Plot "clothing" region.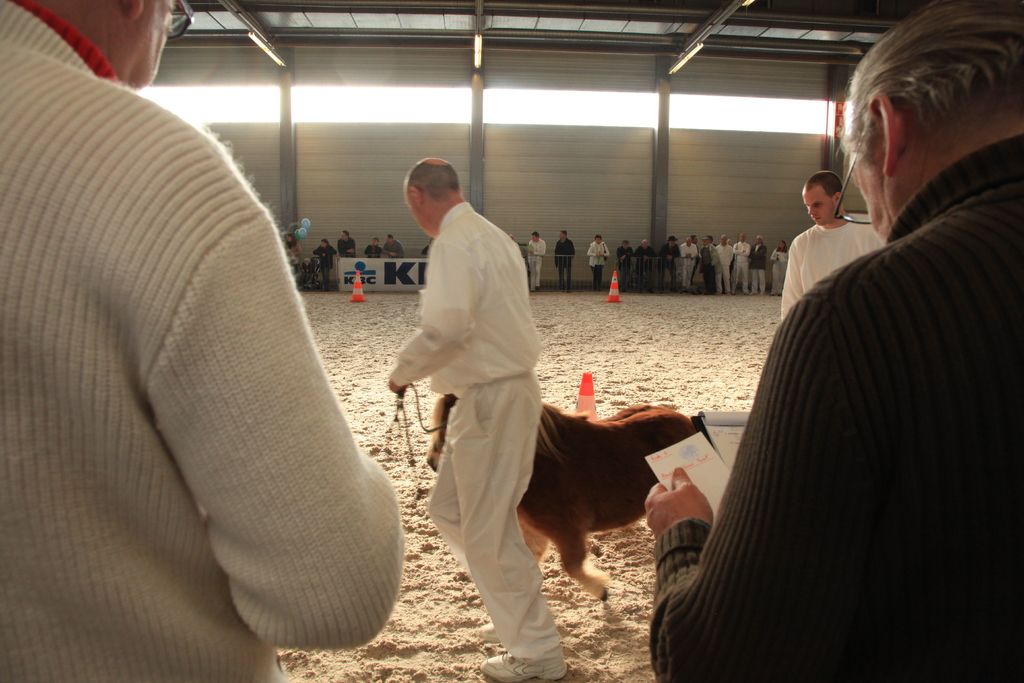
Plotted at (x1=664, y1=249, x2=678, y2=276).
